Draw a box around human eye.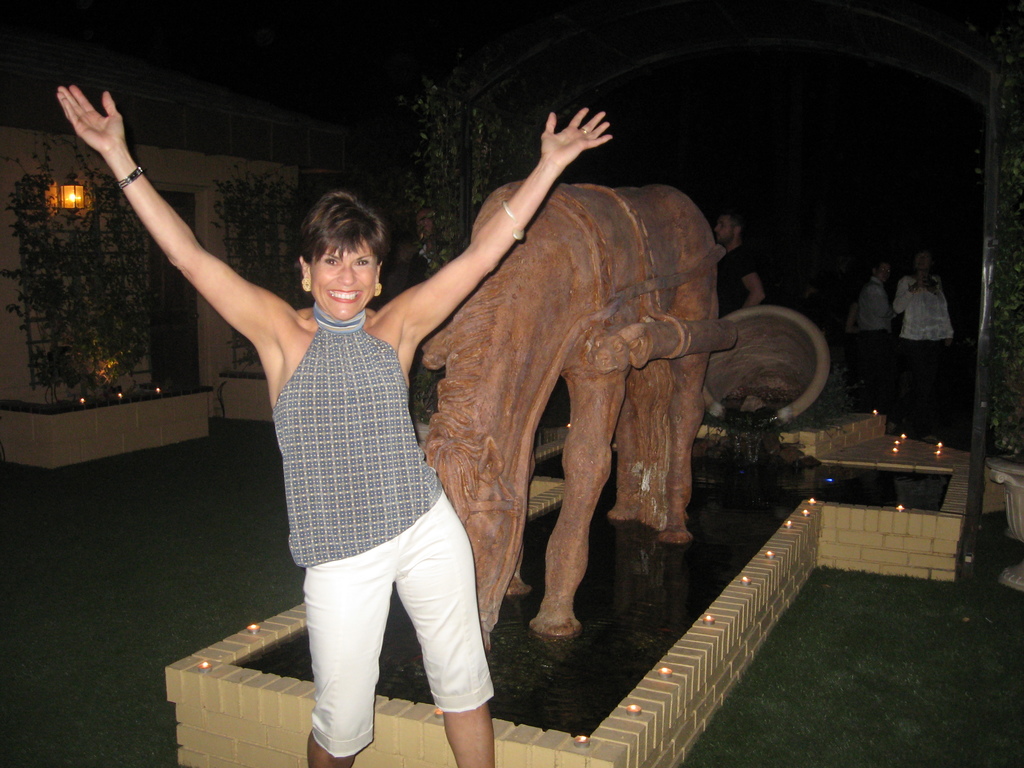
detection(353, 254, 371, 273).
